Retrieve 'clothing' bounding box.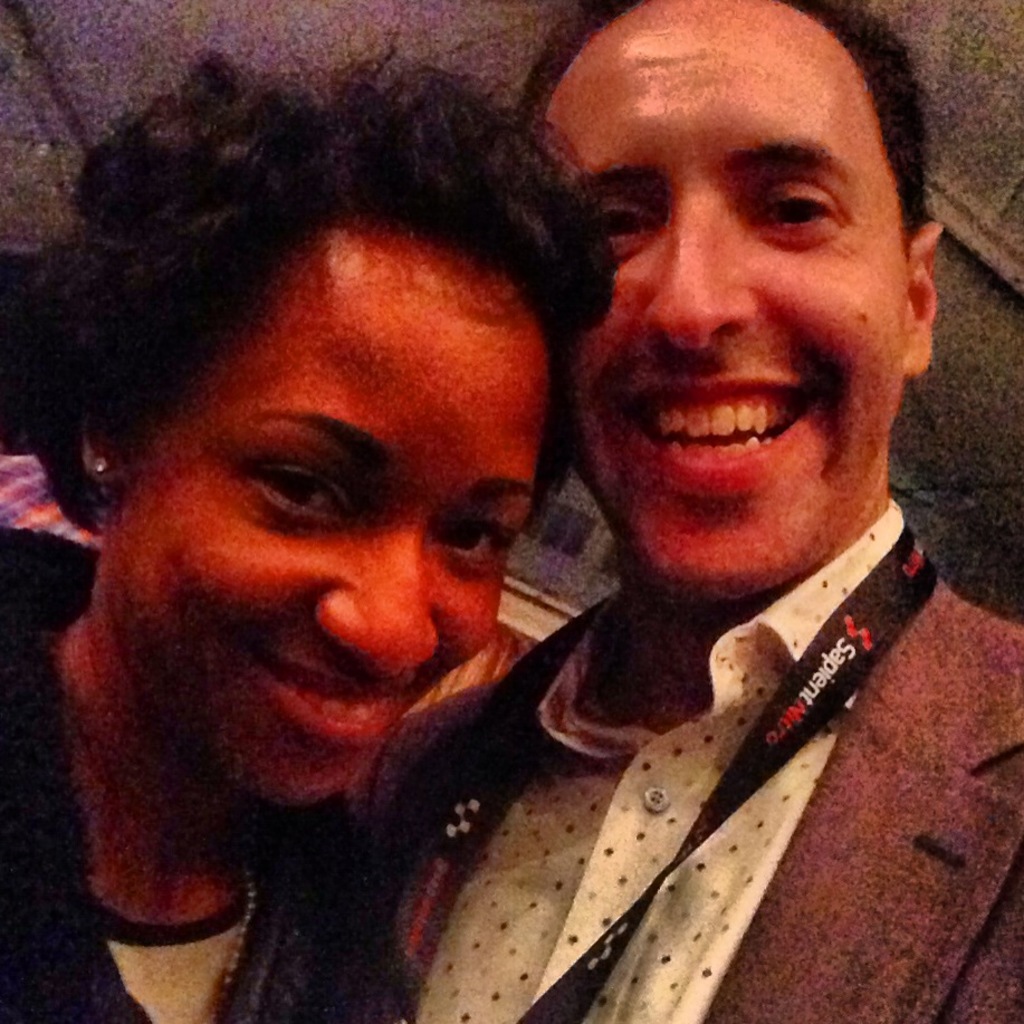
Bounding box: bbox=(2, 535, 394, 1023).
